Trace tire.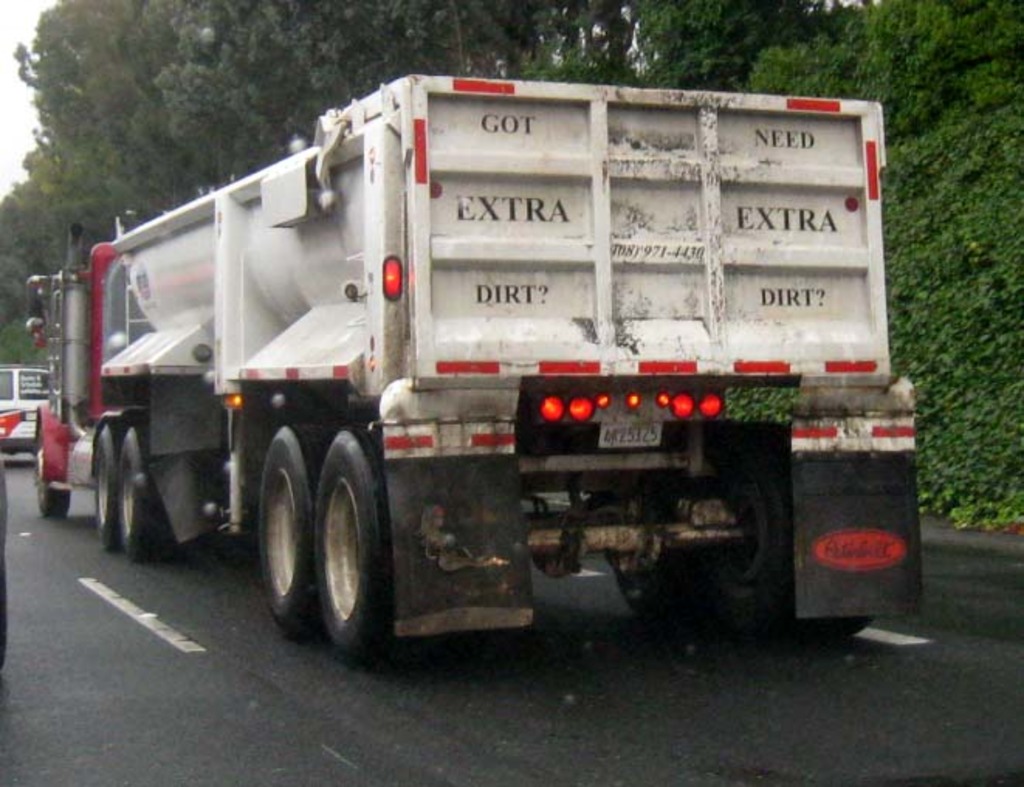
Traced to (34,428,70,514).
